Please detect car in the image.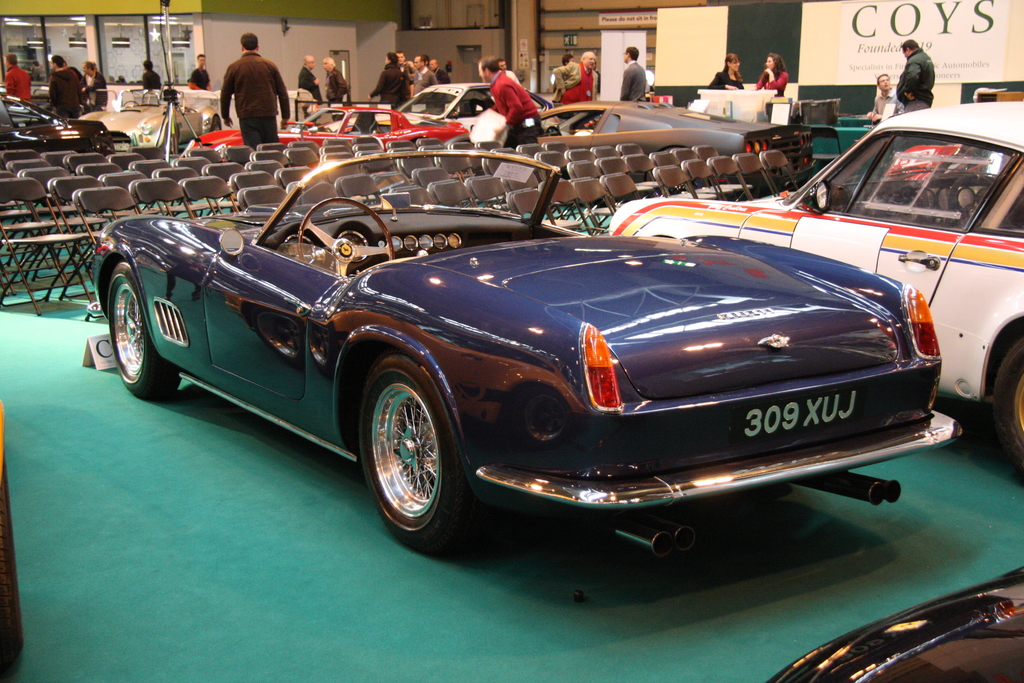
bbox=[191, 104, 471, 155].
